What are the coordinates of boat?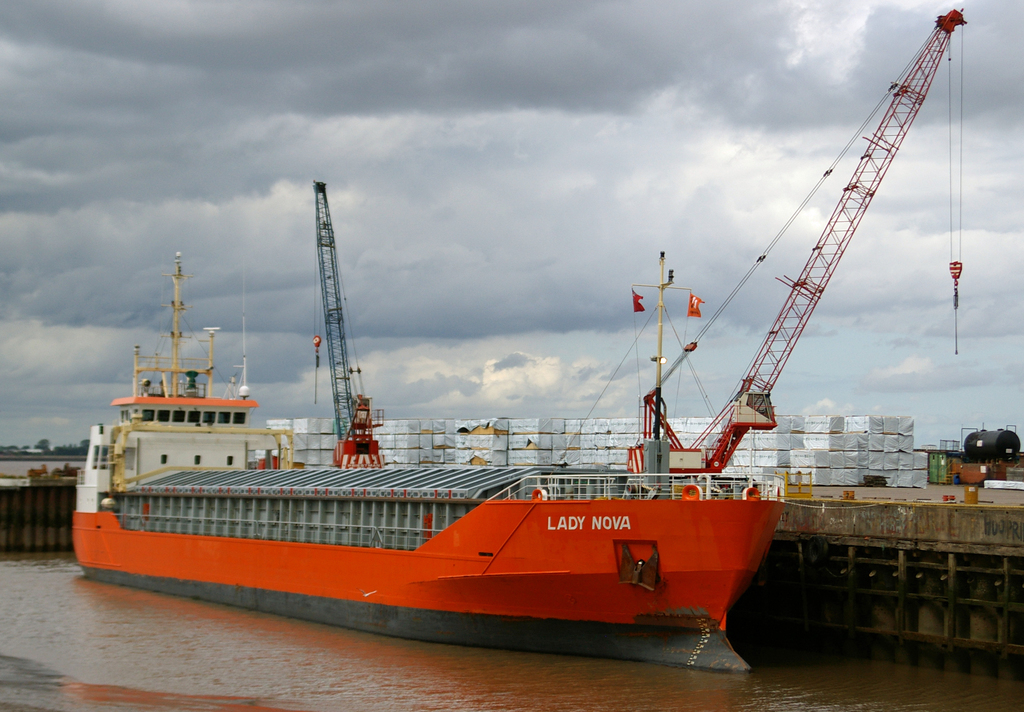
(x1=77, y1=88, x2=933, y2=652).
